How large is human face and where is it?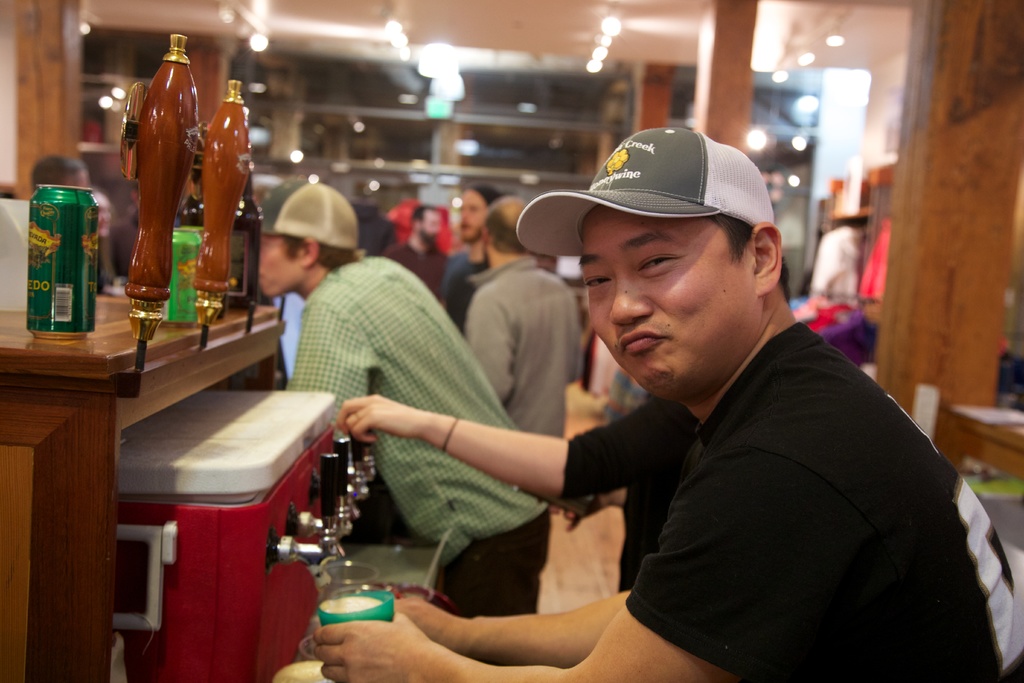
Bounding box: l=460, t=190, r=488, b=242.
